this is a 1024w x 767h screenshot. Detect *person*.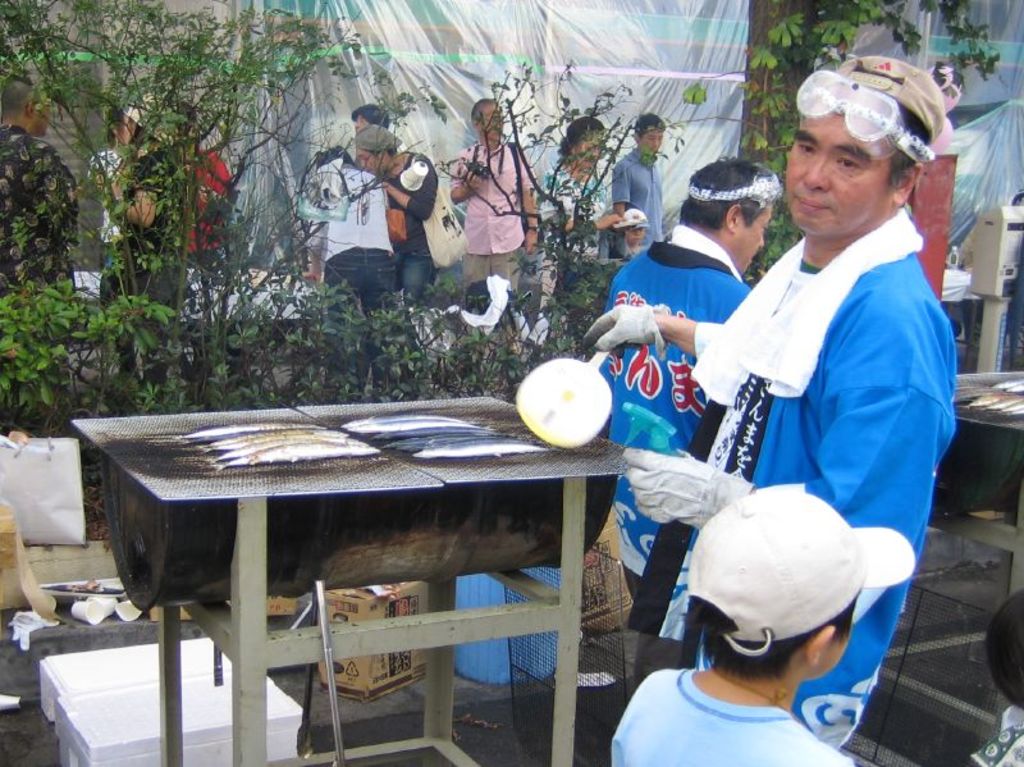
x1=703, y1=64, x2=957, y2=697.
